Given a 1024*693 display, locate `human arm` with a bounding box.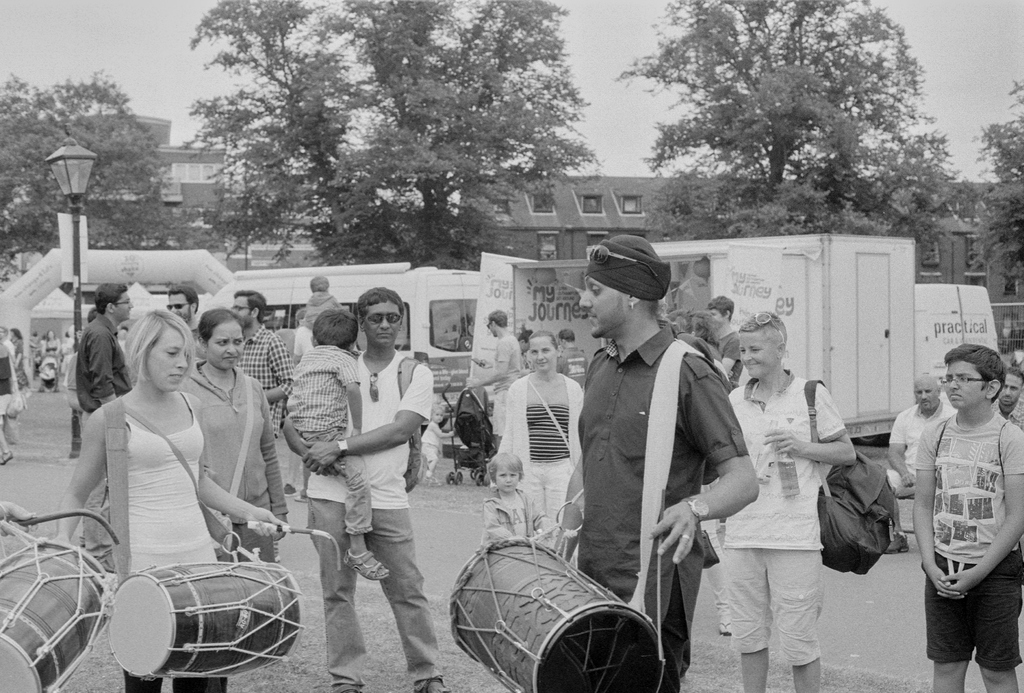
Located: region(460, 336, 511, 389).
